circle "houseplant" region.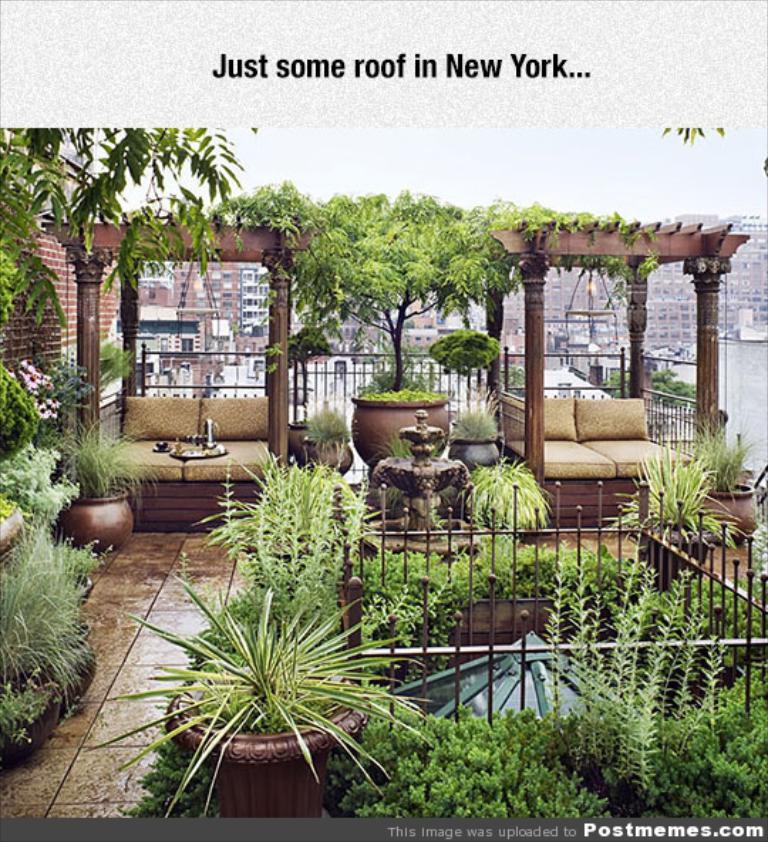
Region: (x1=284, y1=408, x2=327, y2=457).
